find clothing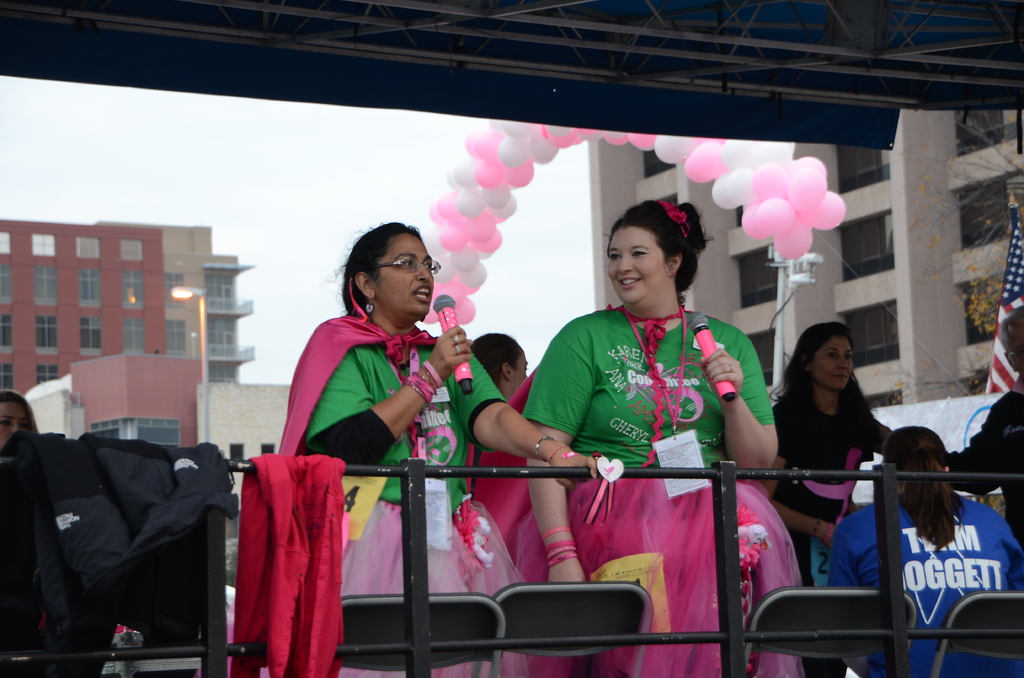
[231,446,344,677]
